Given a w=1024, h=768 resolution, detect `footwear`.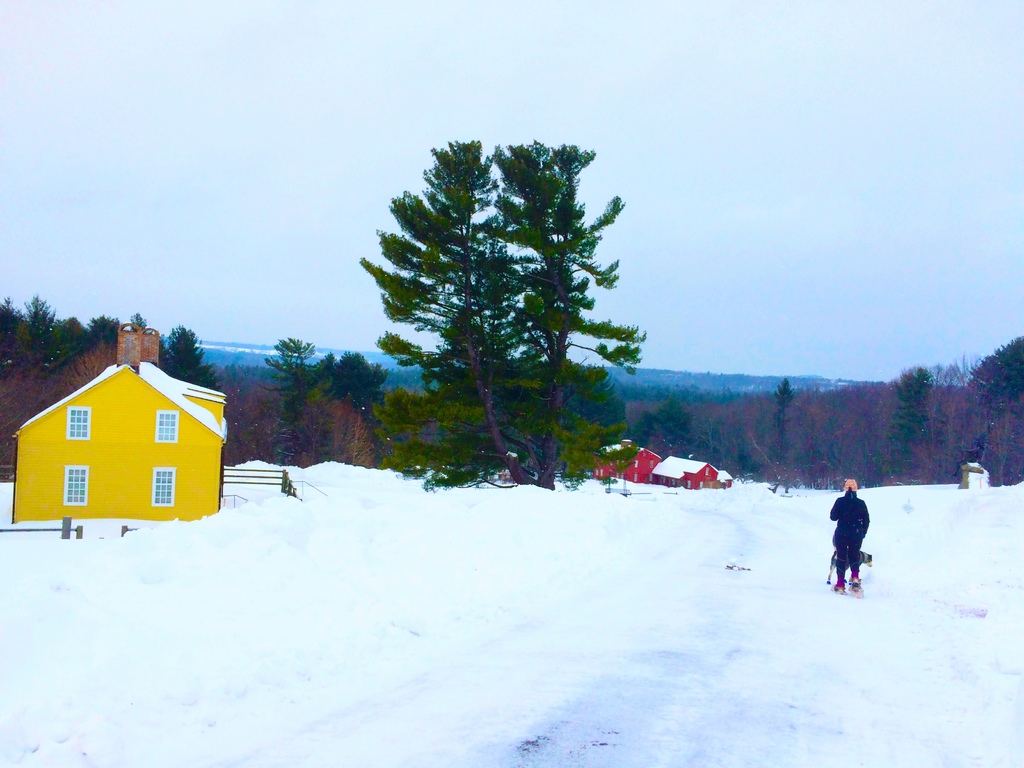
851,573,867,600.
